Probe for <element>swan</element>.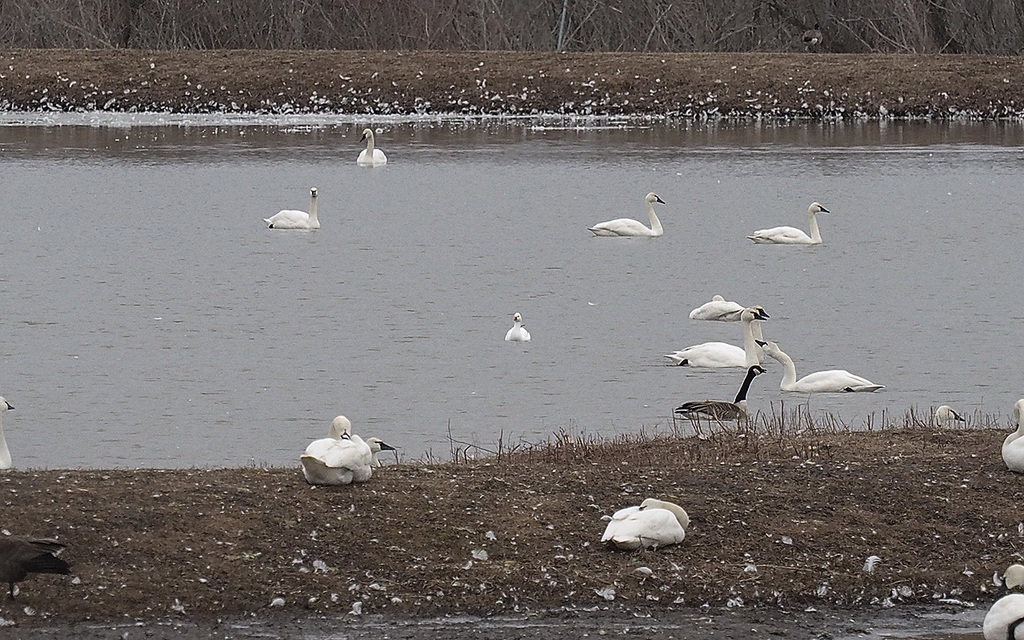
Probe result: <bbox>728, 304, 773, 363</bbox>.
